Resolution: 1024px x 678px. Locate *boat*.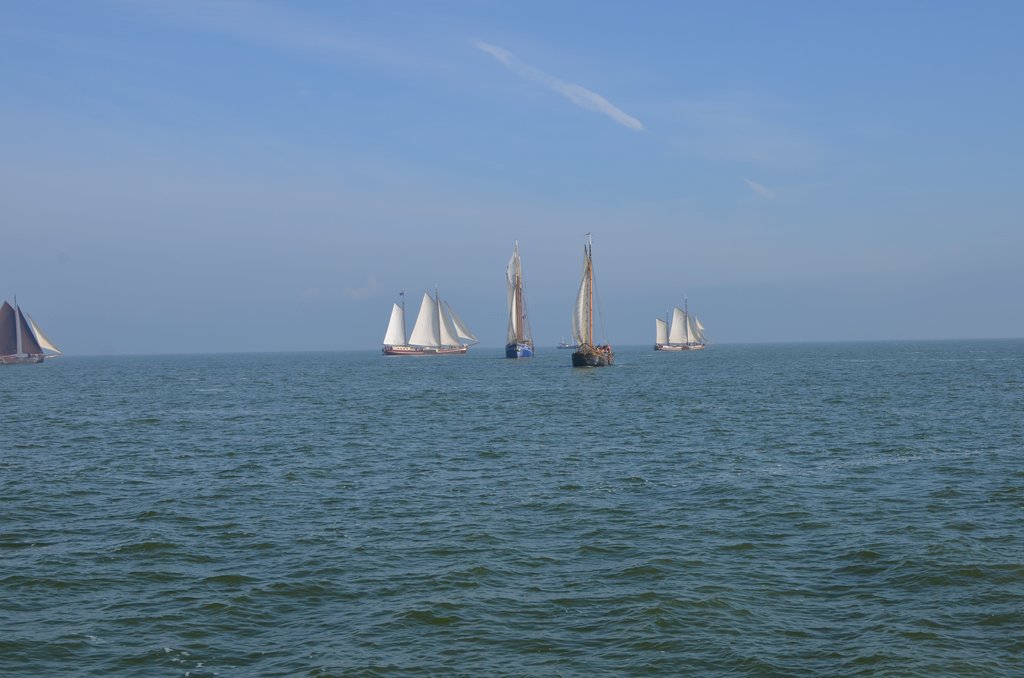
(572,234,613,368).
